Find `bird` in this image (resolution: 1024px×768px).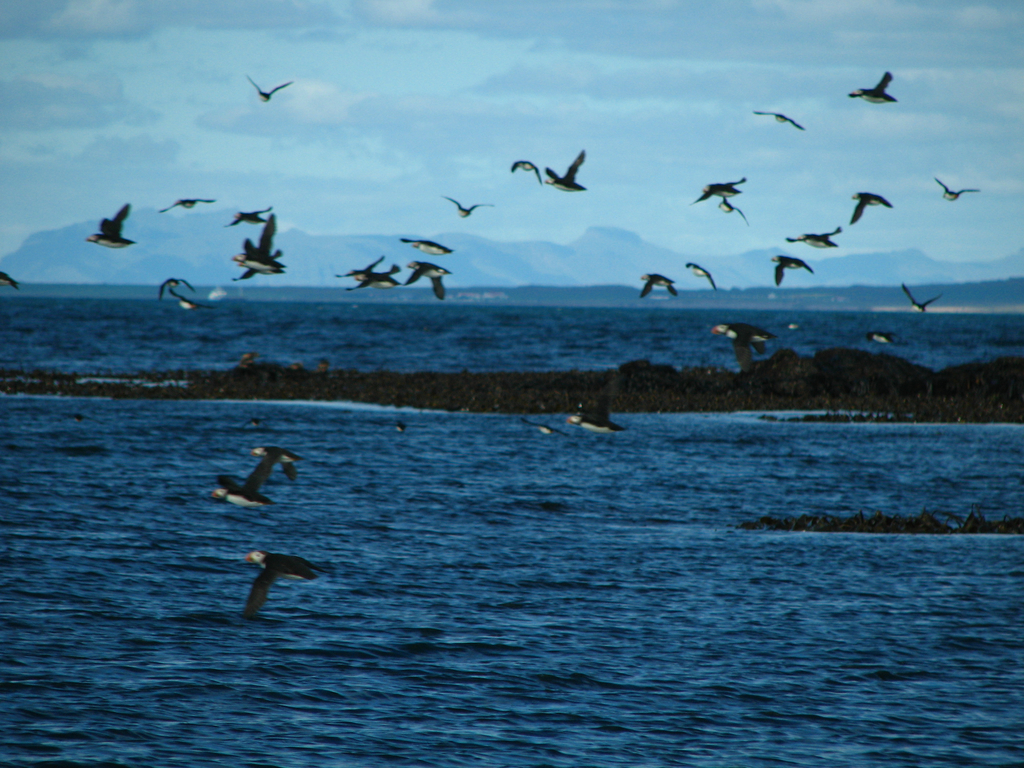
157, 275, 195, 302.
